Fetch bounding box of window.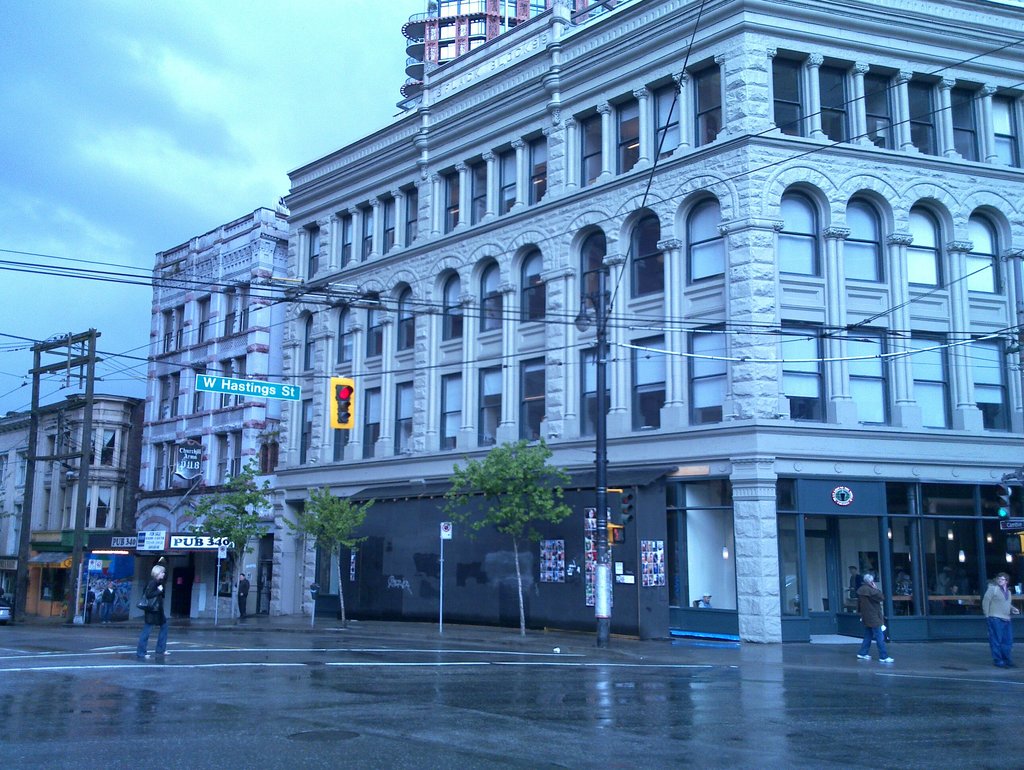
Bbox: [left=512, top=254, right=549, bottom=315].
